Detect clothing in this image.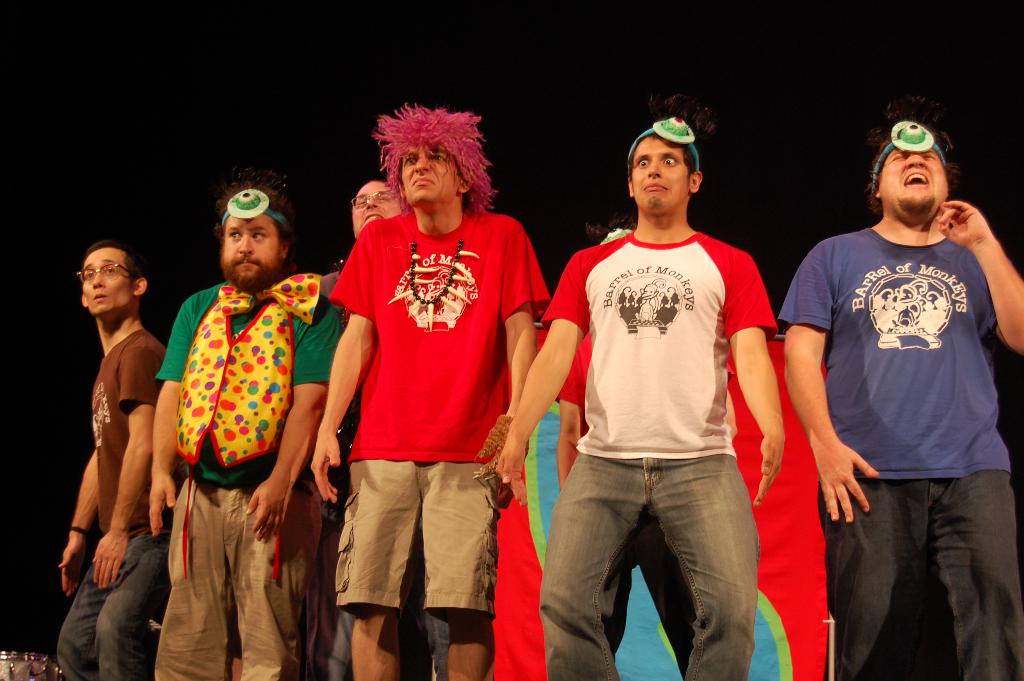
Detection: (x1=326, y1=201, x2=553, y2=460).
